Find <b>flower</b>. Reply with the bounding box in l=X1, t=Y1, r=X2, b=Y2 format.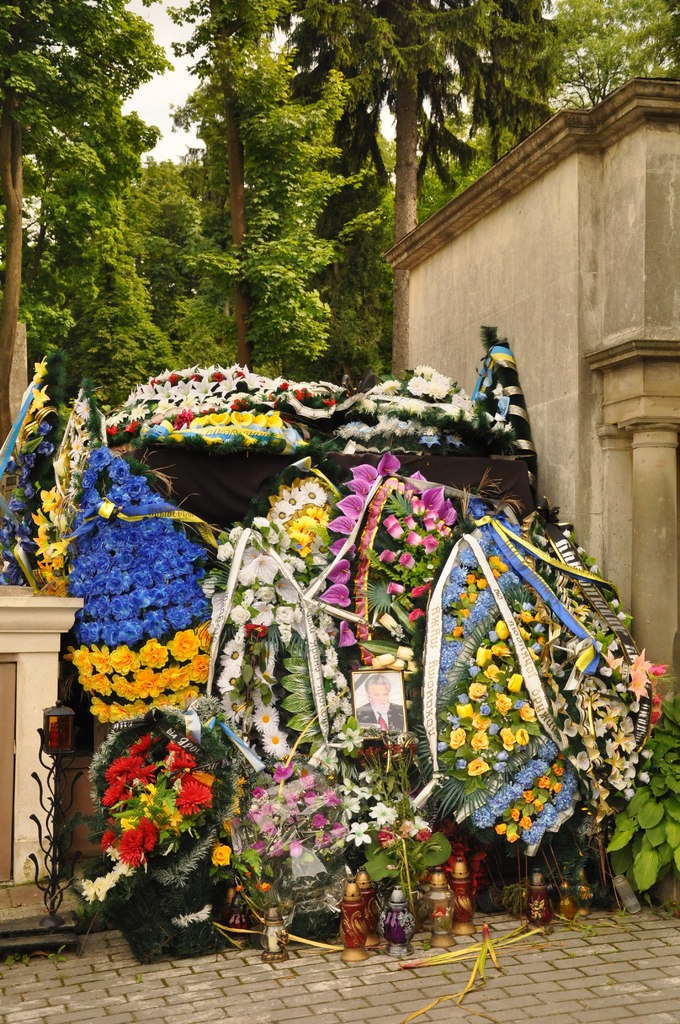
l=136, t=639, r=168, b=673.
